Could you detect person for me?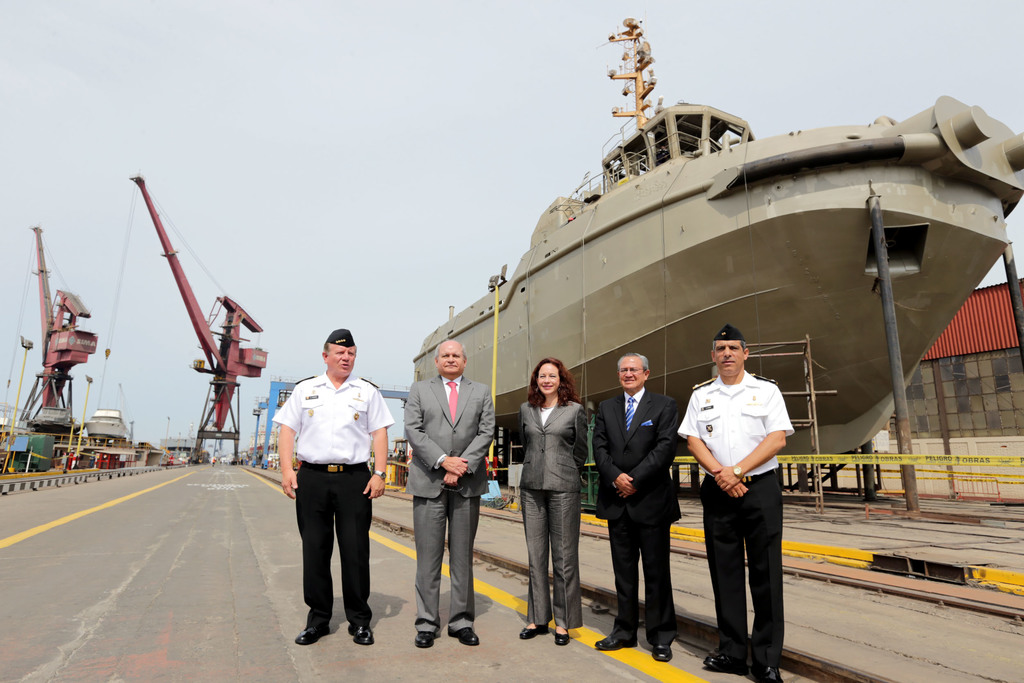
Detection result: <box>518,356,588,650</box>.
